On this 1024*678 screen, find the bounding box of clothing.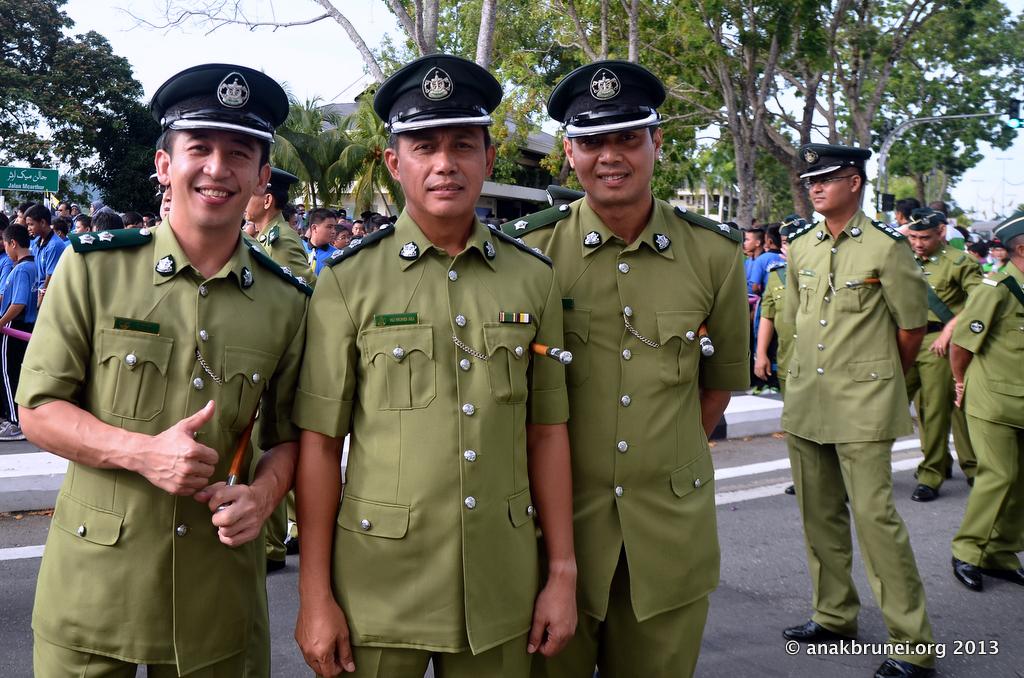
Bounding box: select_region(911, 250, 981, 481).
